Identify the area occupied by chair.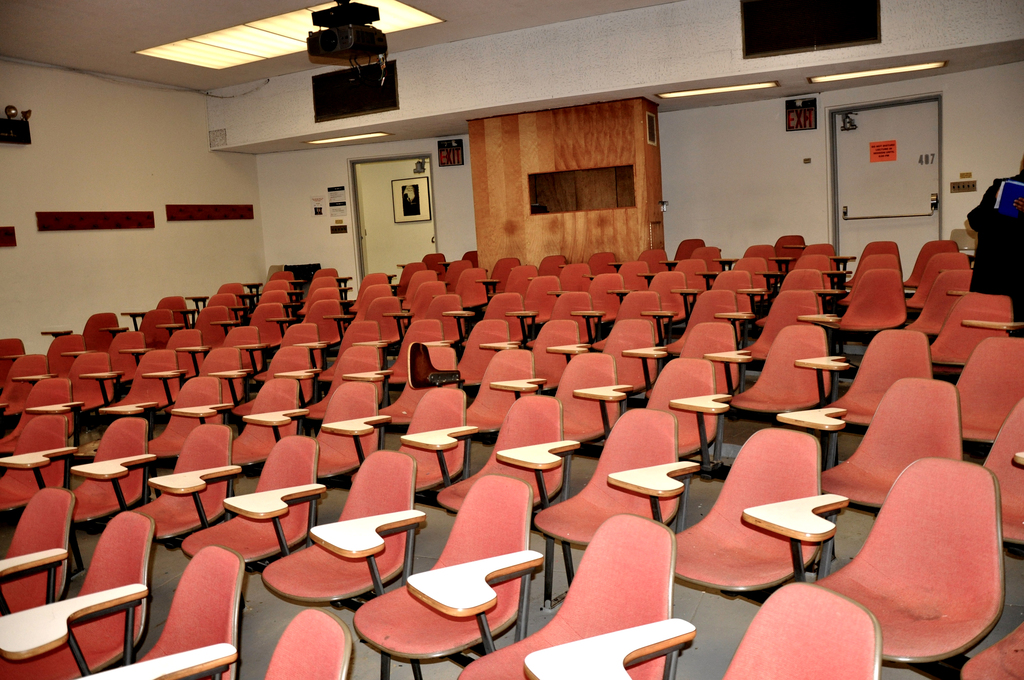
Area: 714, 286, 821, 382.
